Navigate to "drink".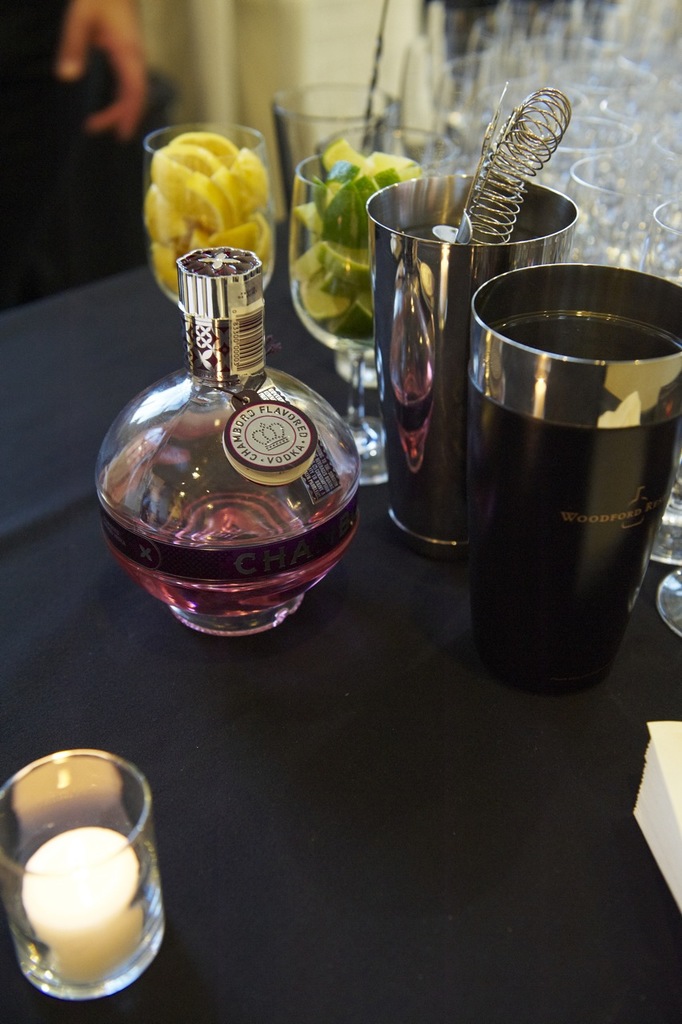
Navigation target: [0, 772, 171, 1013].
